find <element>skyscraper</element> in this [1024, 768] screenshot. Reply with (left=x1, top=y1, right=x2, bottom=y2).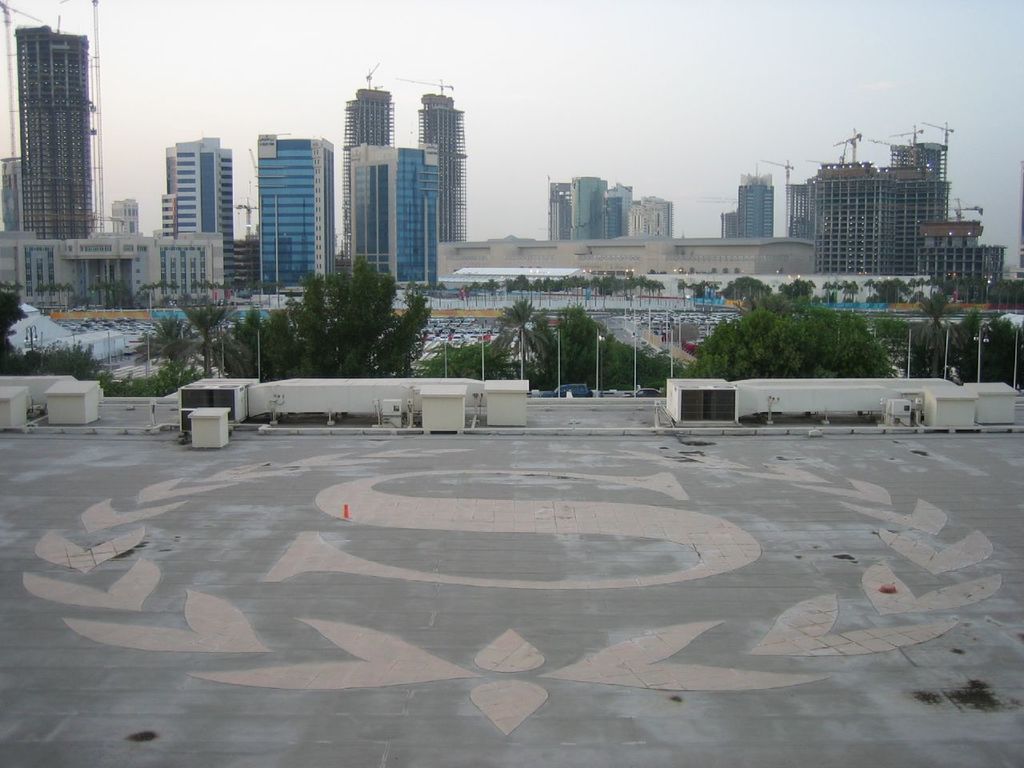
(left=17, top=25, right=99, bottom=240).
